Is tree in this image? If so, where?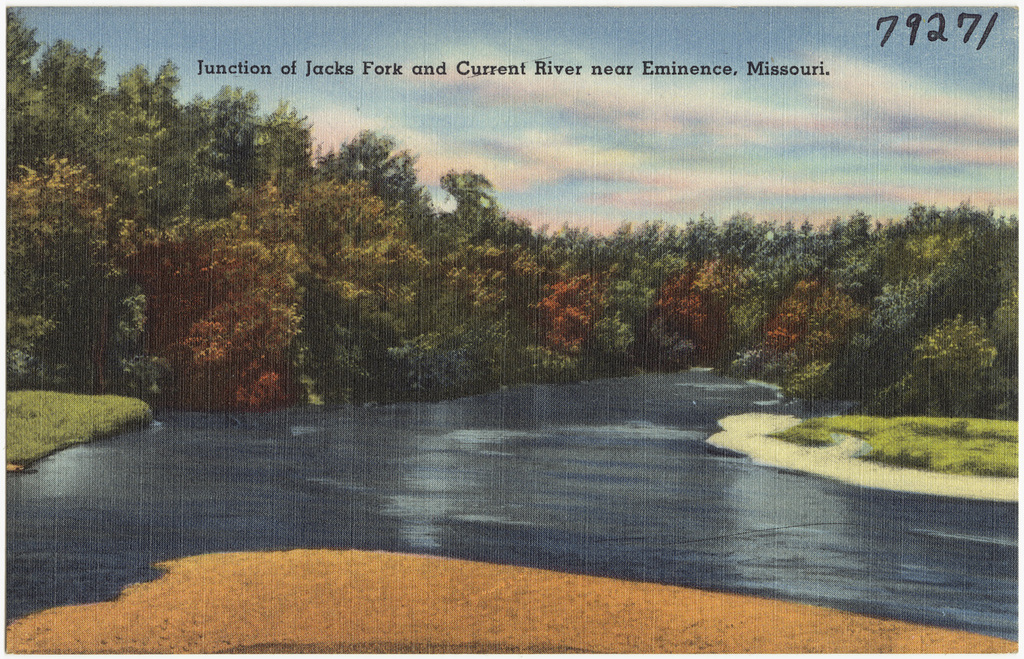
Yes, at box=[438, 159, 500, 214].
